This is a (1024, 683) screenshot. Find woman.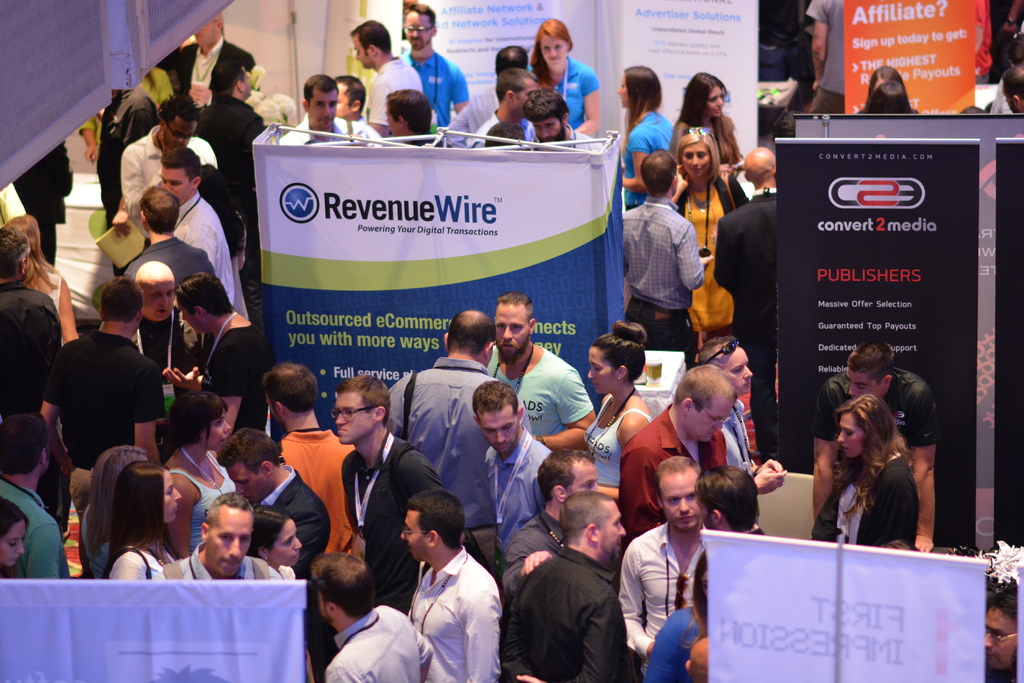
Bounding box: 672, 74, 752, 196.
